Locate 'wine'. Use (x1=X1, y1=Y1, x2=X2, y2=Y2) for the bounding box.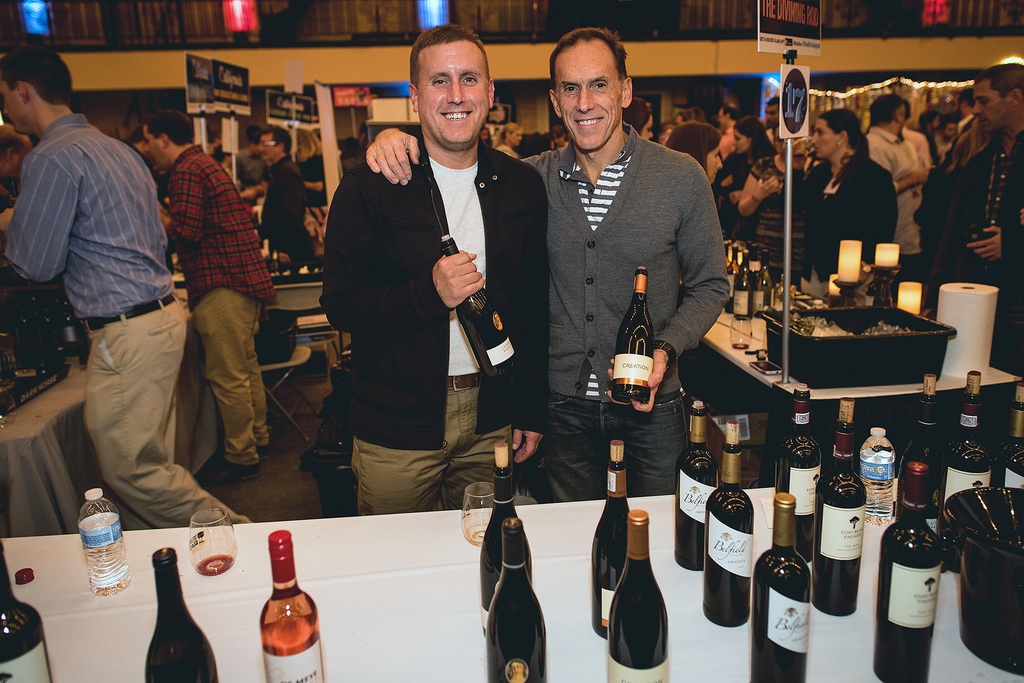
(x1=607, y1=509, x2=669, y2=682).
